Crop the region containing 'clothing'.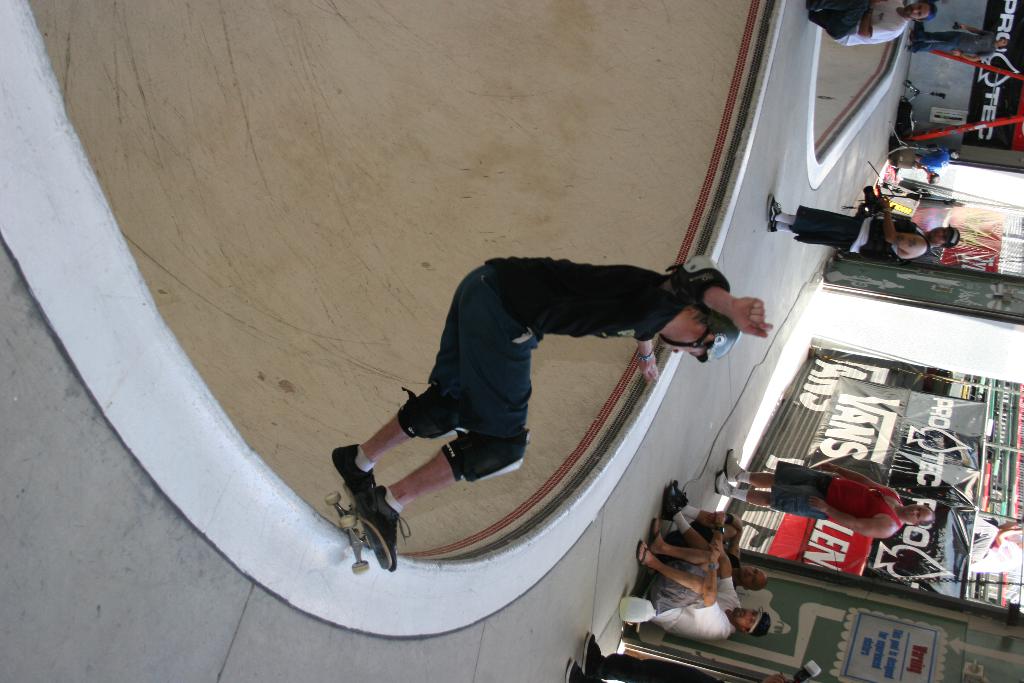
Crop region: locate(769, 457, 906, 559).
